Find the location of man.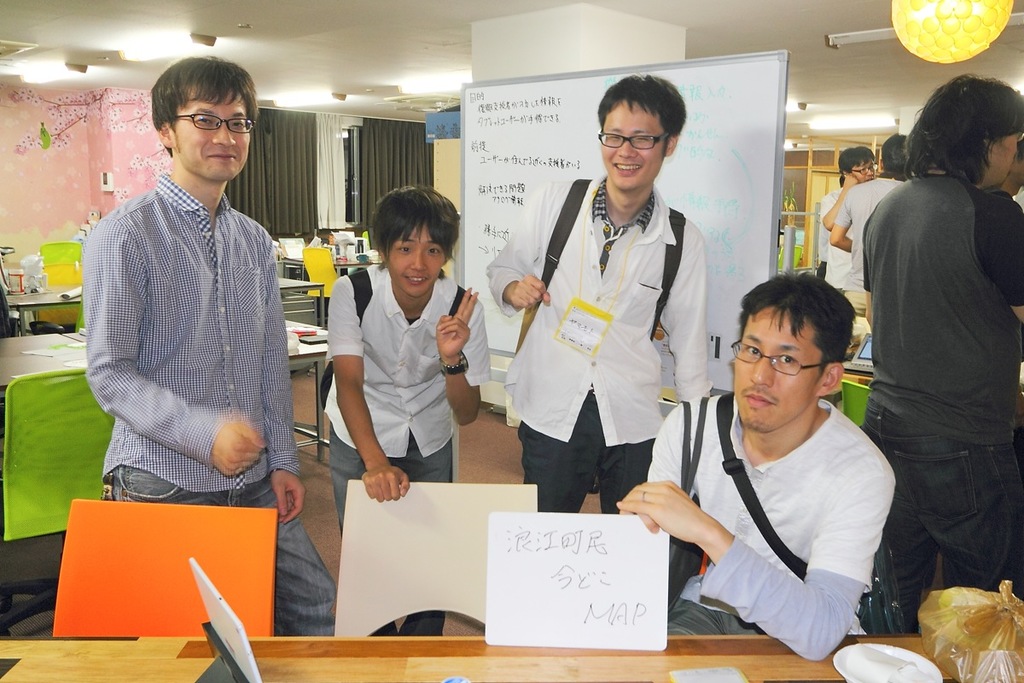
Location: (left=79, top=63, right=311, bottom=550).
